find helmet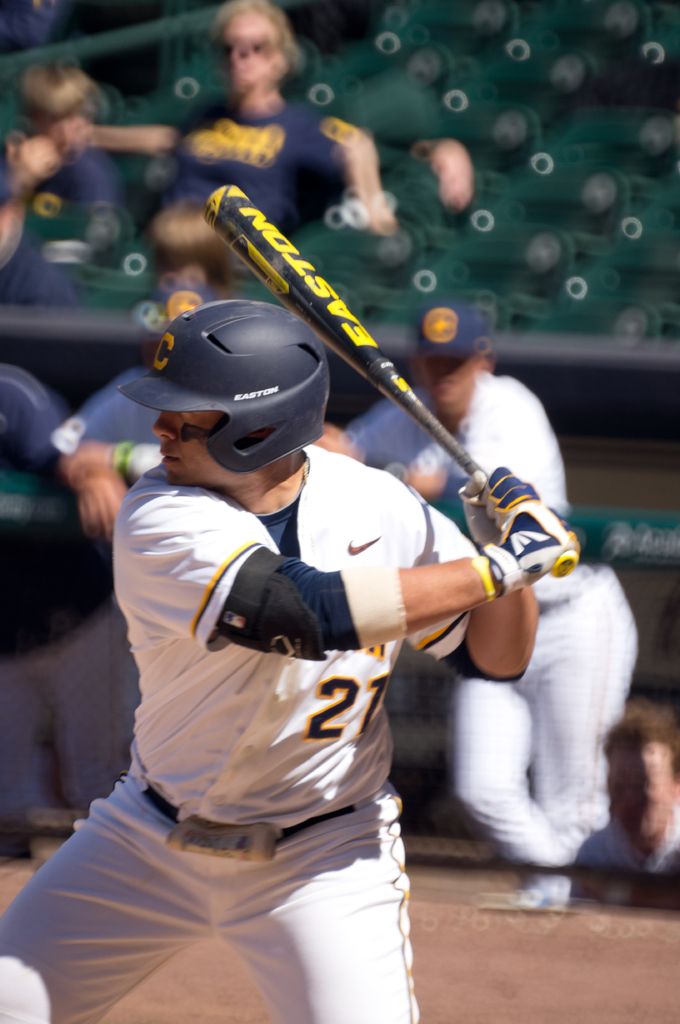
[126, 297, 336, 496]
